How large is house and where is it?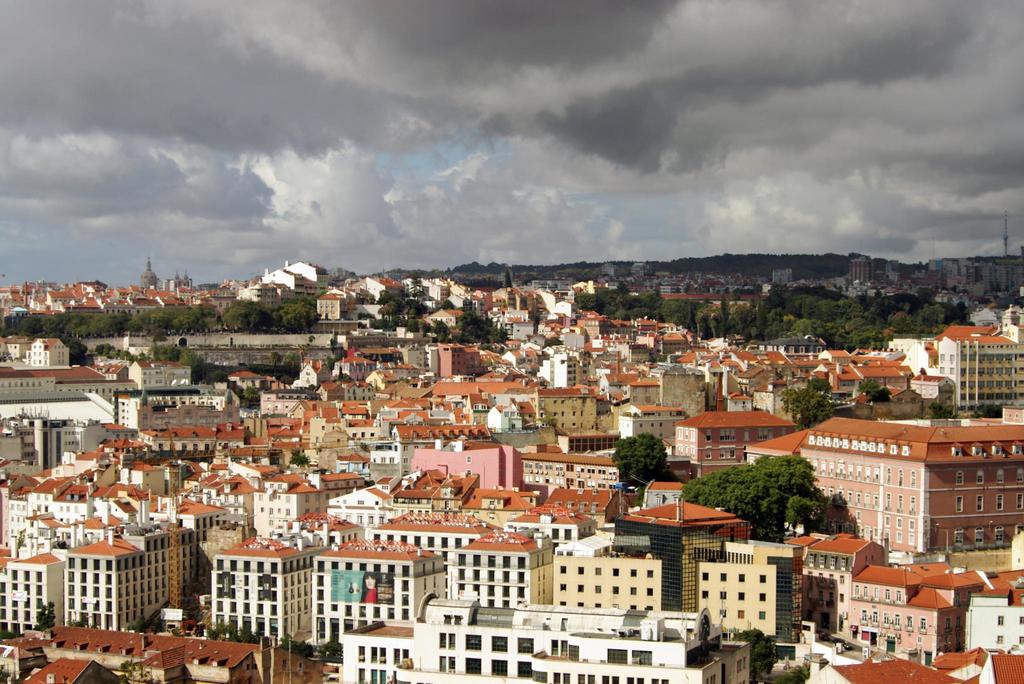
Bounding box: rect(253, 472, 368, 543).
